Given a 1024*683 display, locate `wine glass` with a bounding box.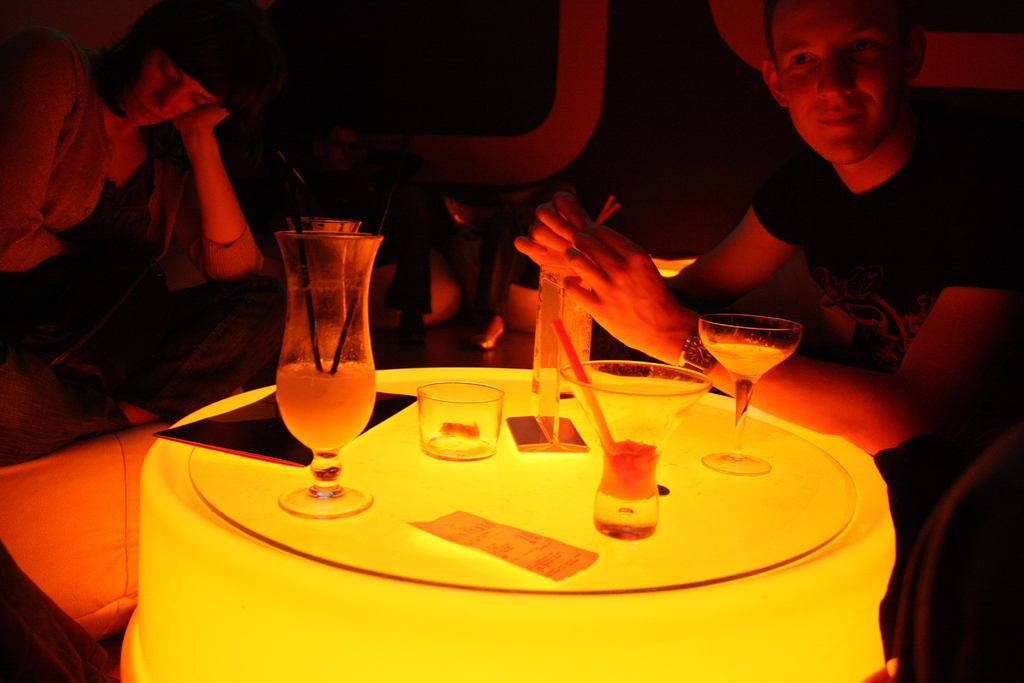
Located: crop(273, 234, 383, 516).
